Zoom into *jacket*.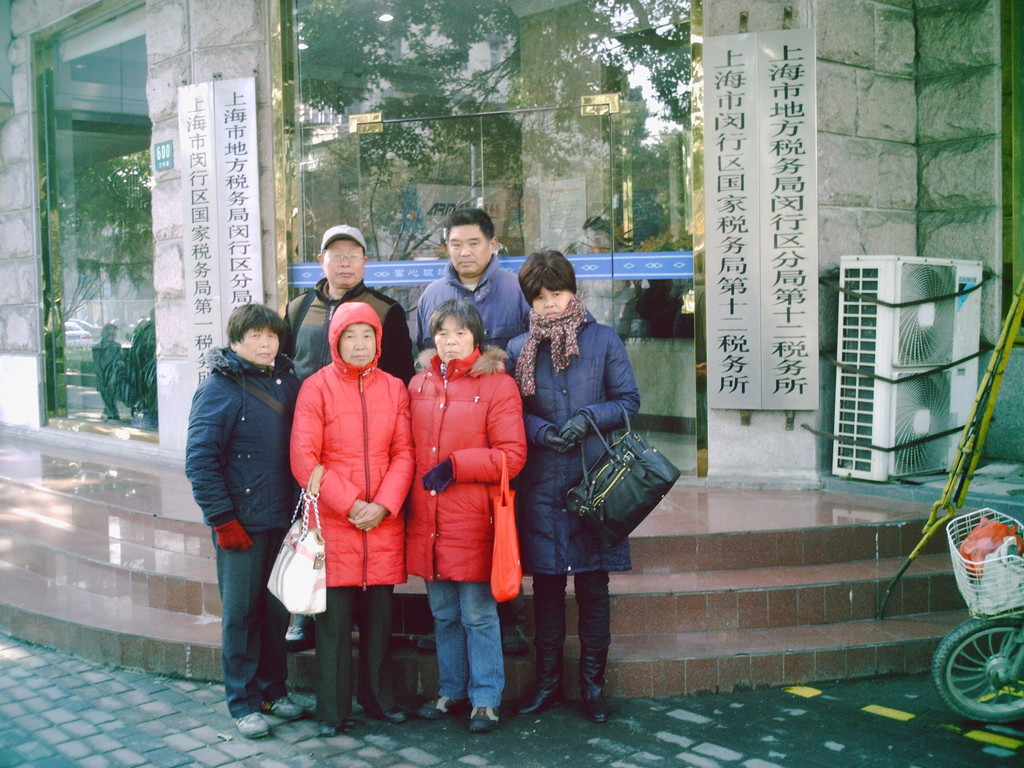
Zoom target: 413 258 531 357.
